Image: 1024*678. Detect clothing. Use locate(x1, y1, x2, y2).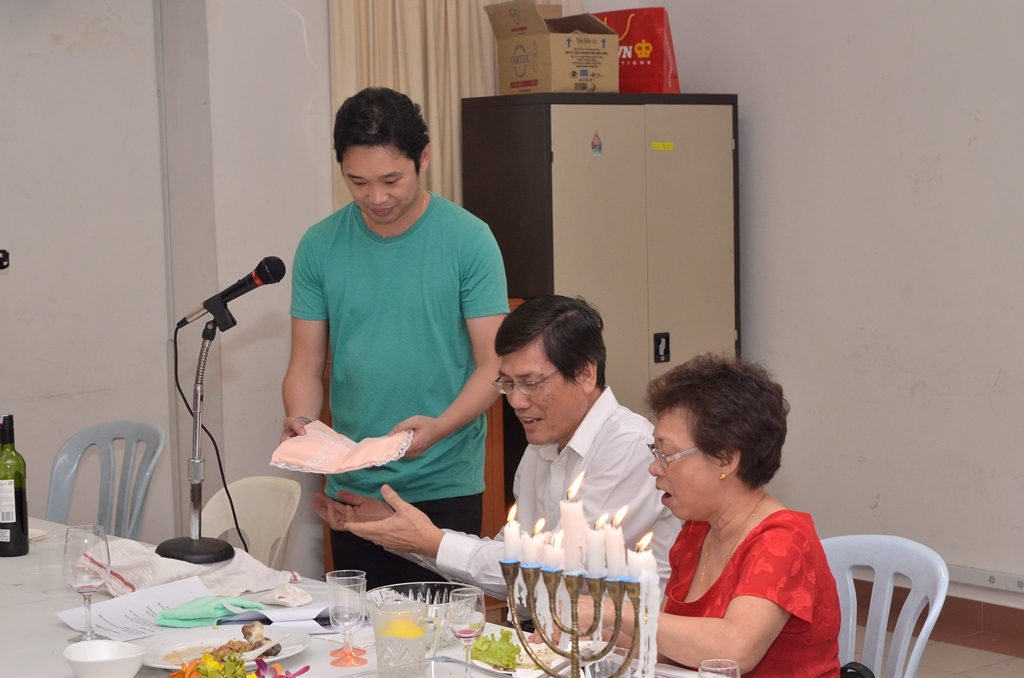
locate(650, 508, 841, 677).
